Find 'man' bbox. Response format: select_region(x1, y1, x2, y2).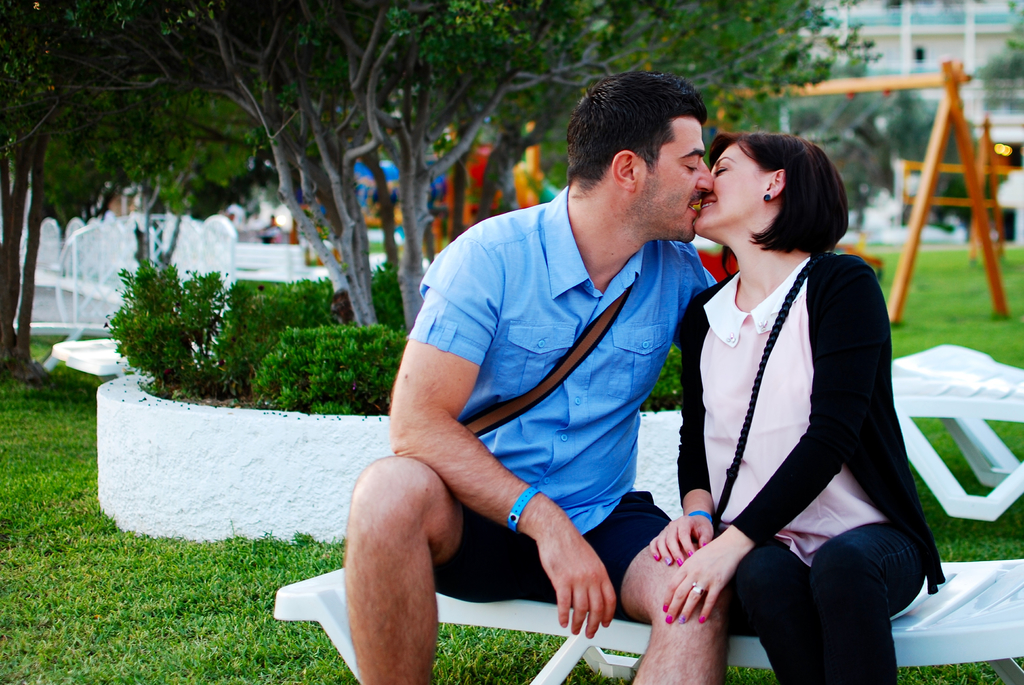
select_region(352, 74, 733, 670).
